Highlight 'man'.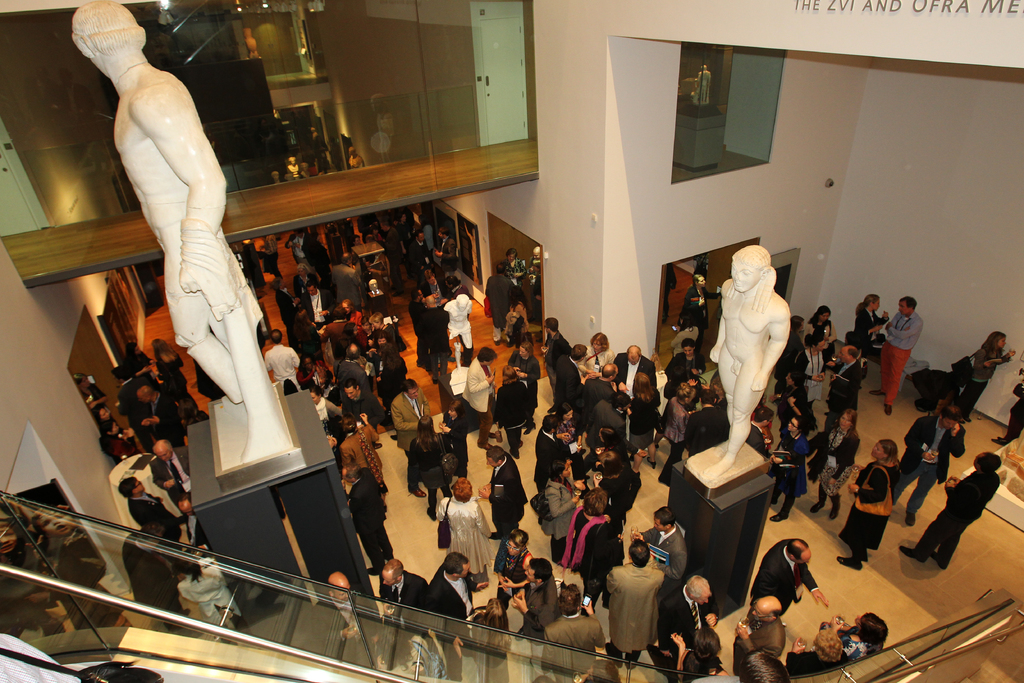
Highlighted region: <bbox>177, 497, 217, 562</bbox>.
